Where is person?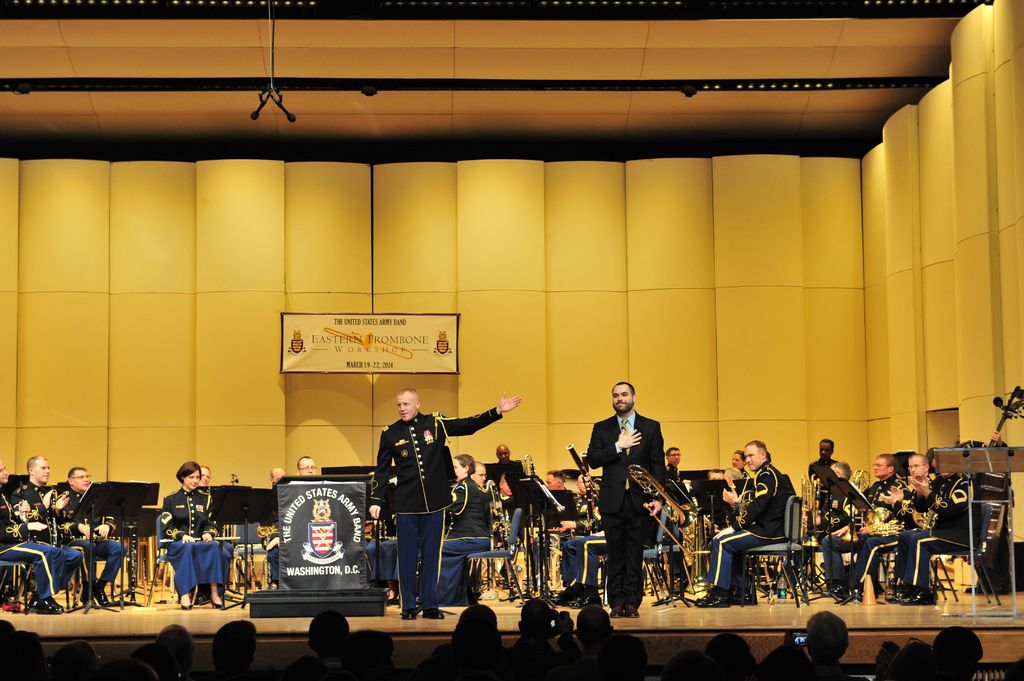
region(810, 438, 836, 494).
